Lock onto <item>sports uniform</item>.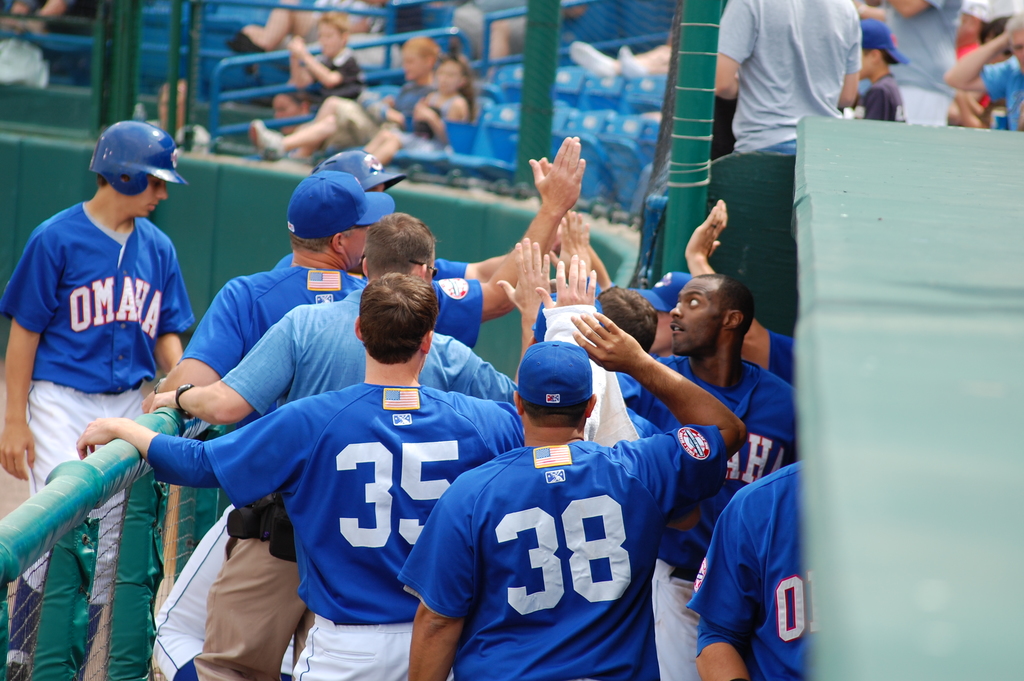
Locked: select_region(397, 418, 719, 680).
